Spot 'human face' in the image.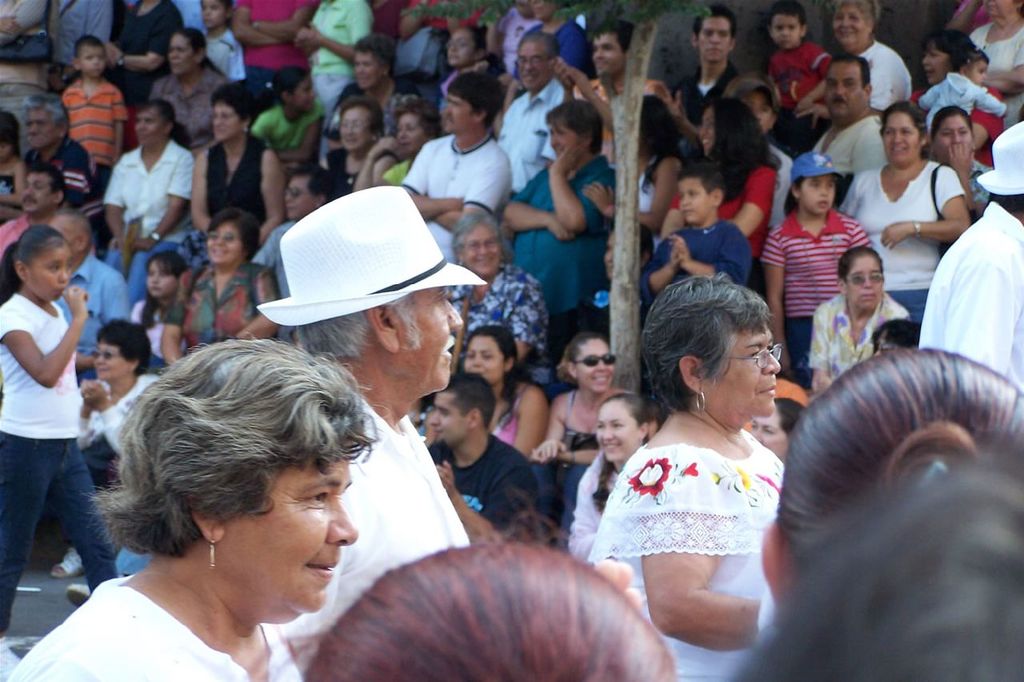
'human face' found at left=22, top=107, right=59, bottom=144.
